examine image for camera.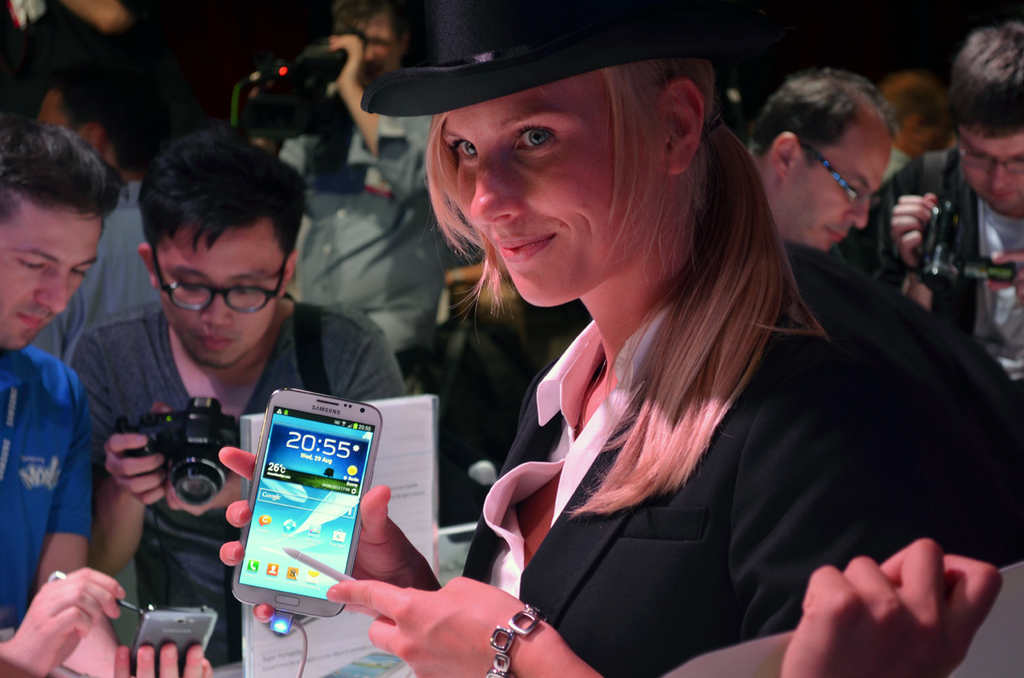
Examination result: <box>133,600,215,664</box>.
